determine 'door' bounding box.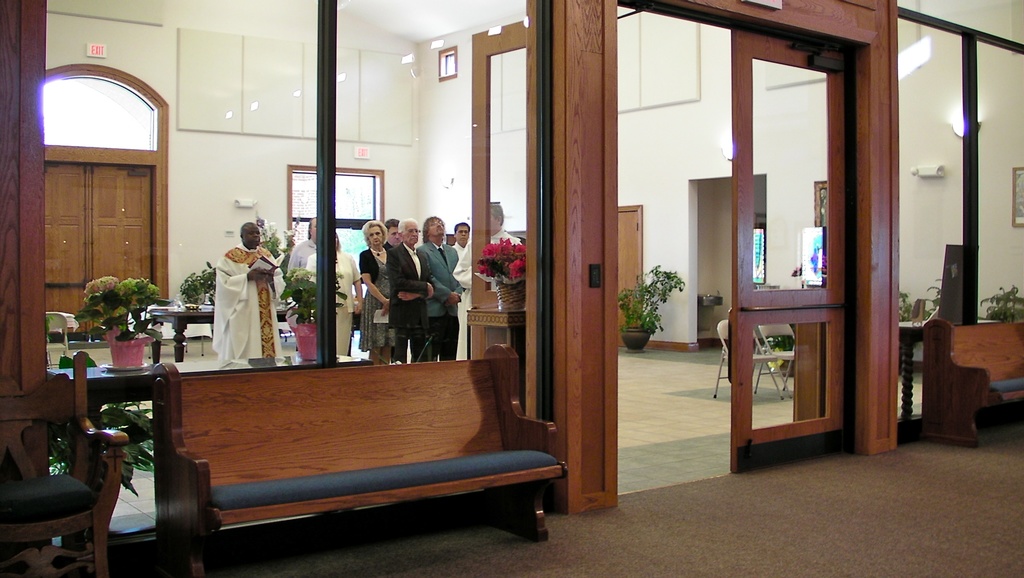
Determined: <bbox>39, 157, 154, 333</bbox>.
